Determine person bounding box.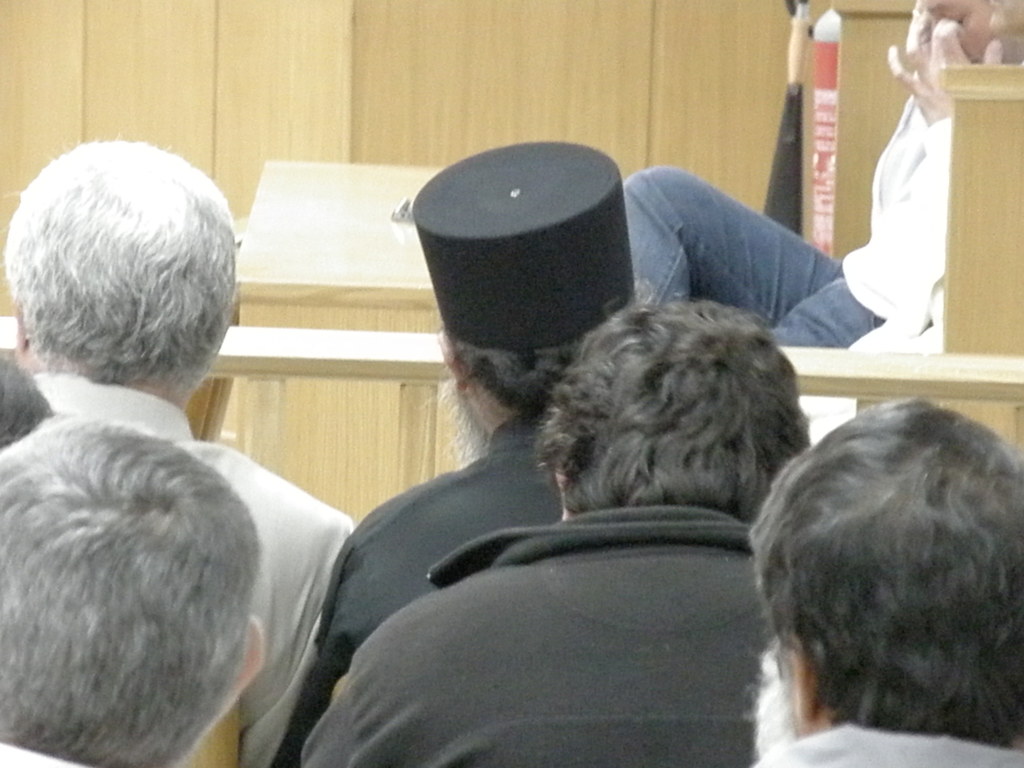
Determined: detection(742, 394, 1023, 767).
